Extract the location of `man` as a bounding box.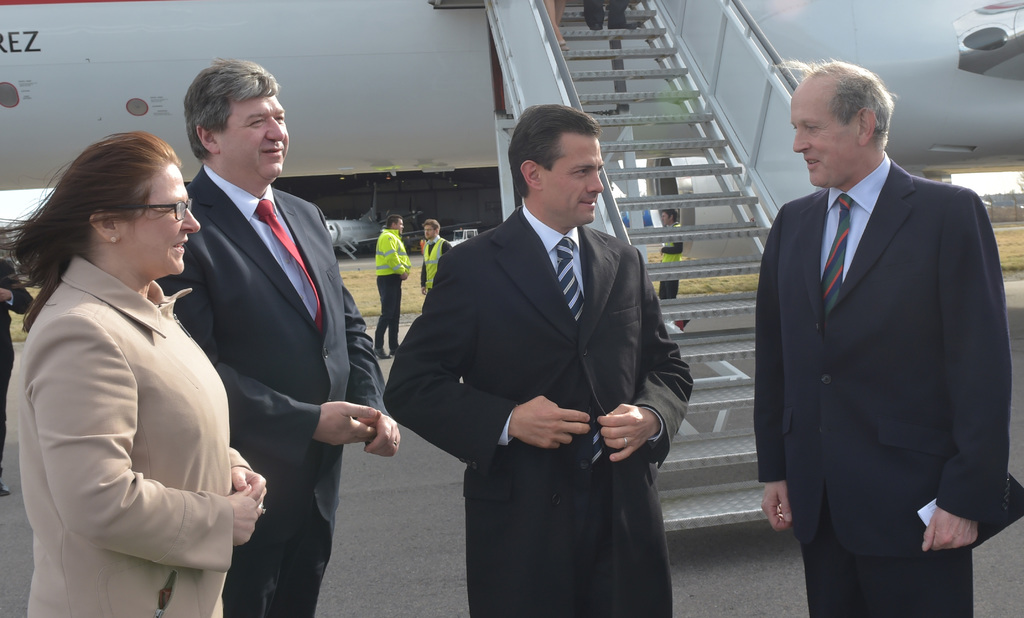
pyautogui.locateOnScreen(379, 101, 695, 617).
